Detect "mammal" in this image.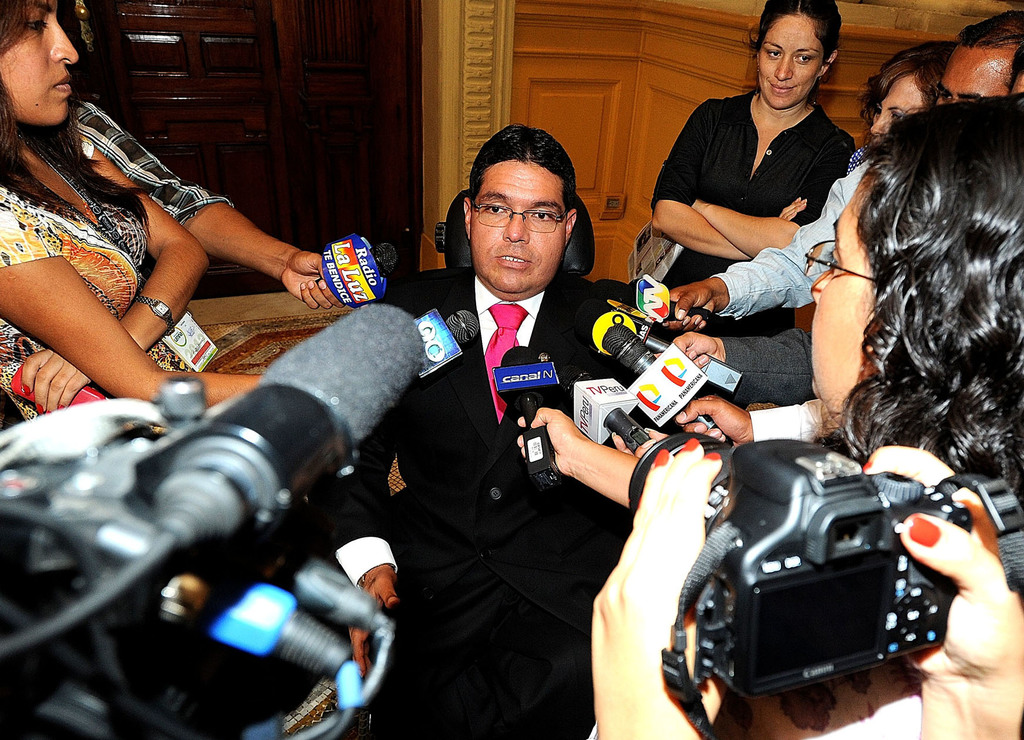
Detection: 1009, 44, 1023, 94.
